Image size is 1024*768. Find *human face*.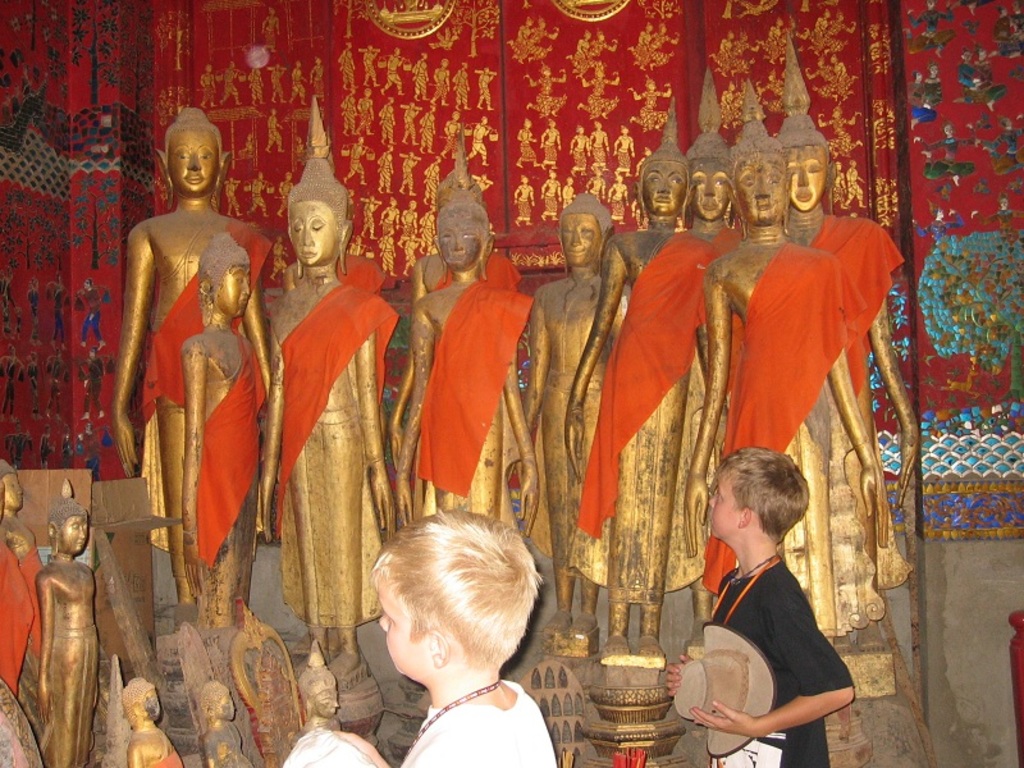
786, 140, 823, 209.
